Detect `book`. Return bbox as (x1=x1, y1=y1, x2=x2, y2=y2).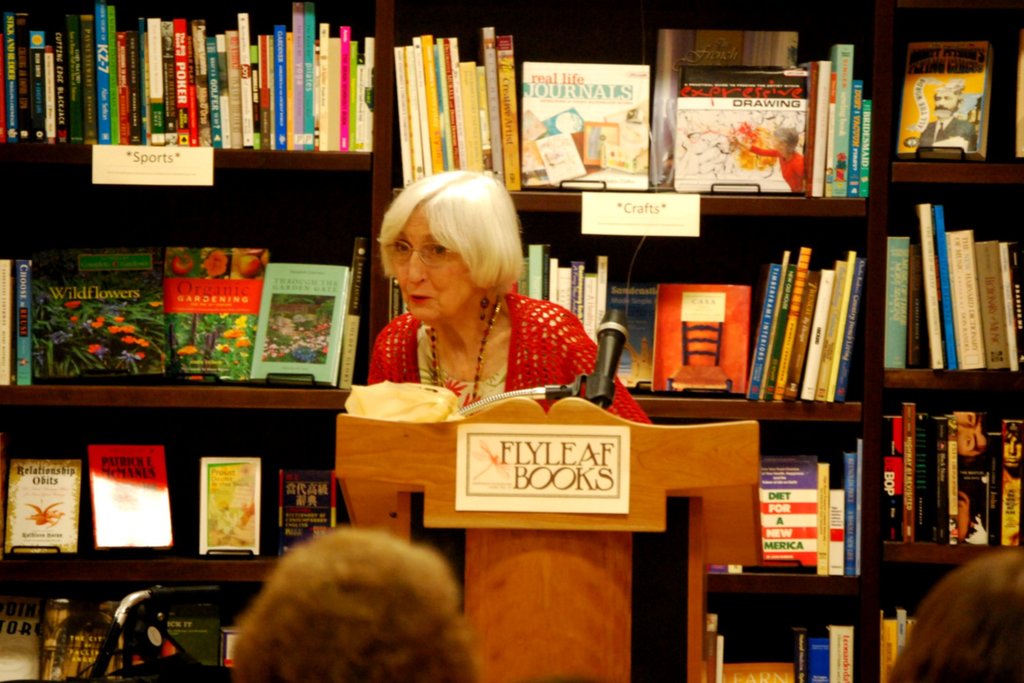
(x1=204, y1=450, x2=255, y2=561).
